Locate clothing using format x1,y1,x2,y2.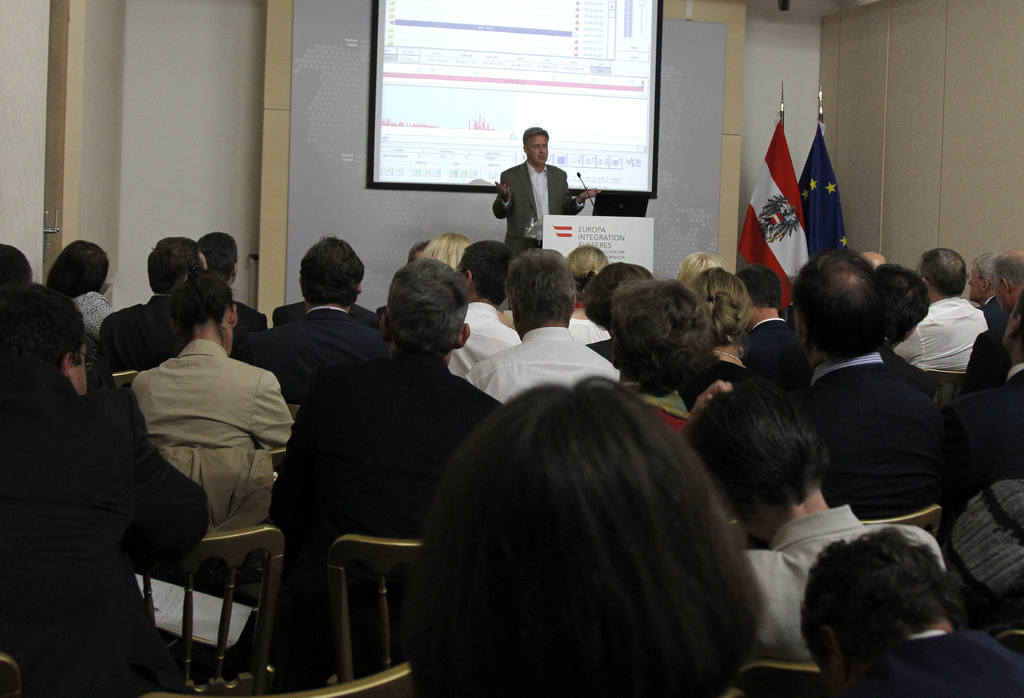
735,507,948,665.
